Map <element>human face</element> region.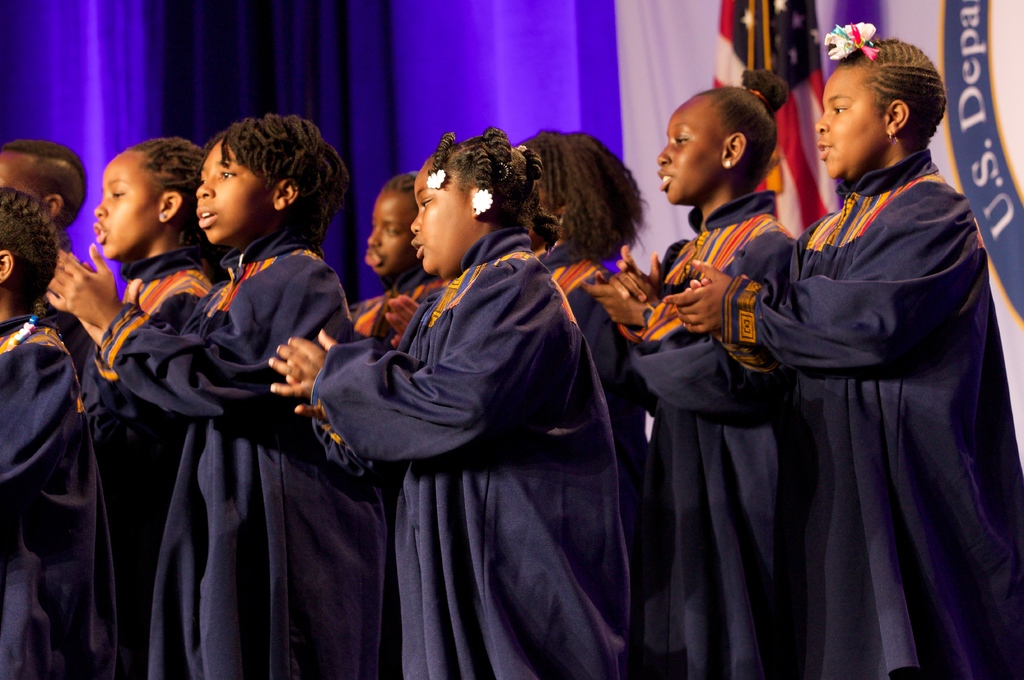
Mapped to bbox(405, 161, 480, 276).
